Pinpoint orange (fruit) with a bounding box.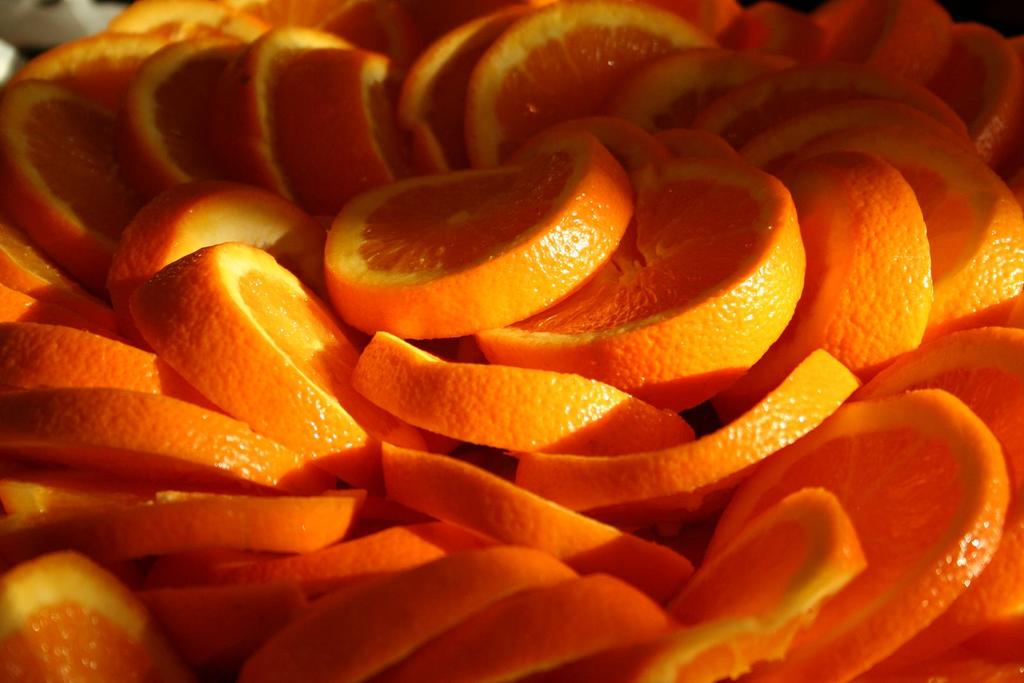
x1=0, y1=383, x2=326, y2=490.
